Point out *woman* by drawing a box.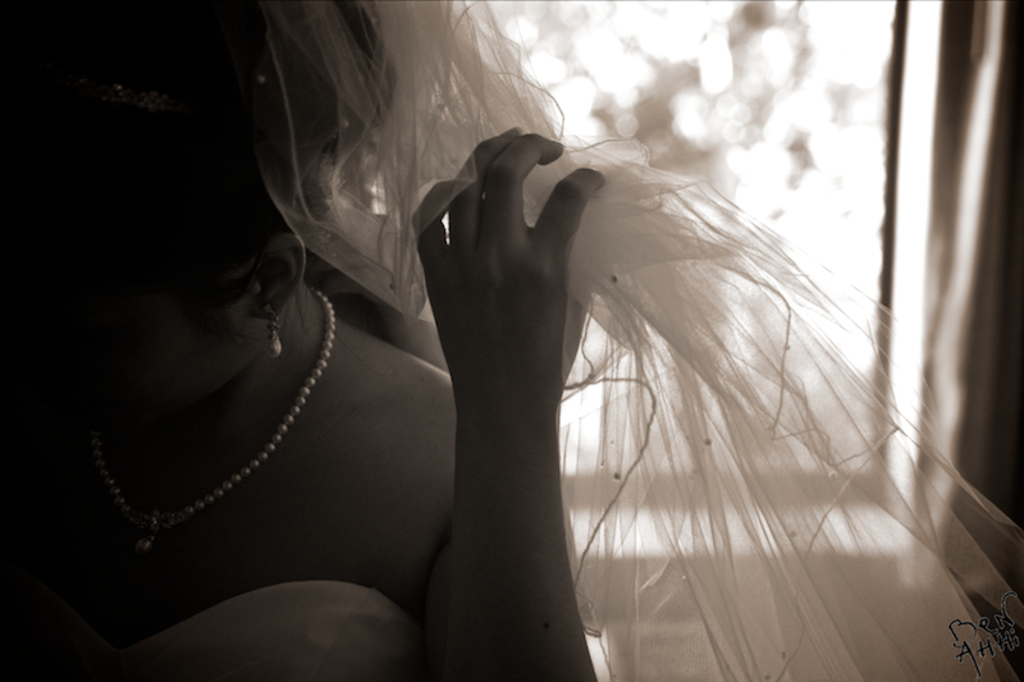
72, 12, 544, 677.
